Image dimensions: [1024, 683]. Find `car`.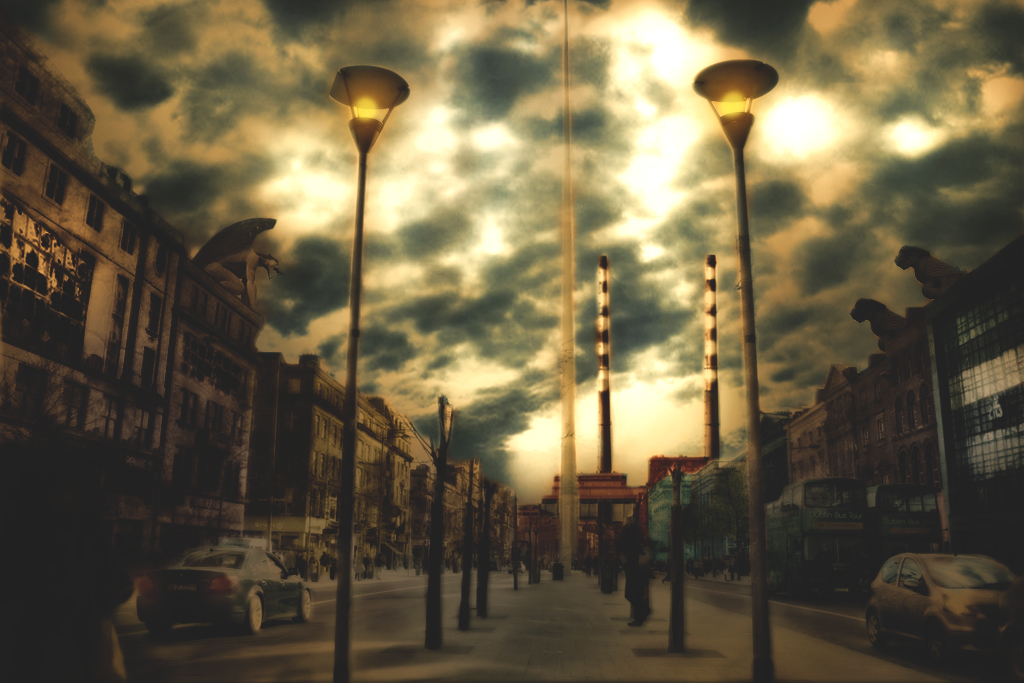
bbox=[865, 549, 1023, 666].
